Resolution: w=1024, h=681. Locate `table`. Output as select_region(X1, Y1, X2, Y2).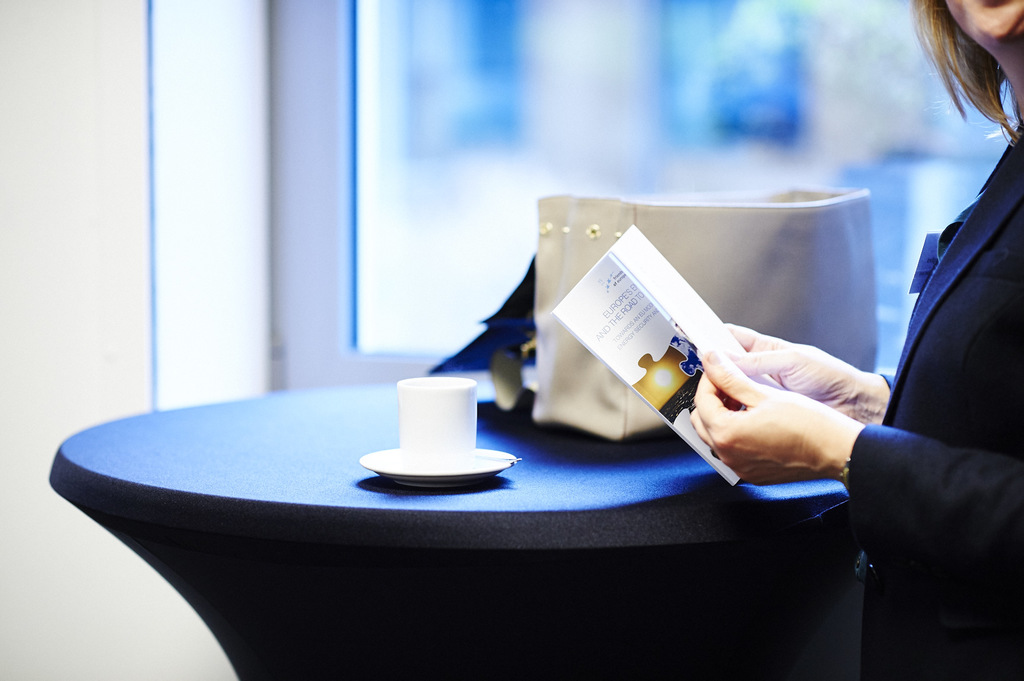
select_region(47, 355, 856, 680).
